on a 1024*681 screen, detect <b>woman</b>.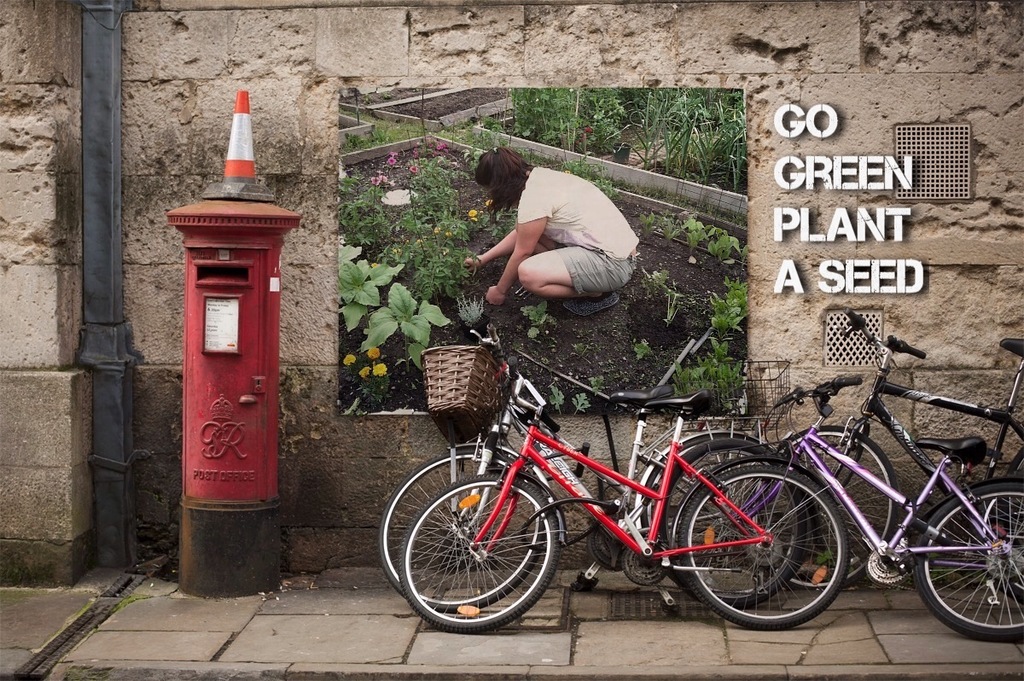
464 143 639 314.
